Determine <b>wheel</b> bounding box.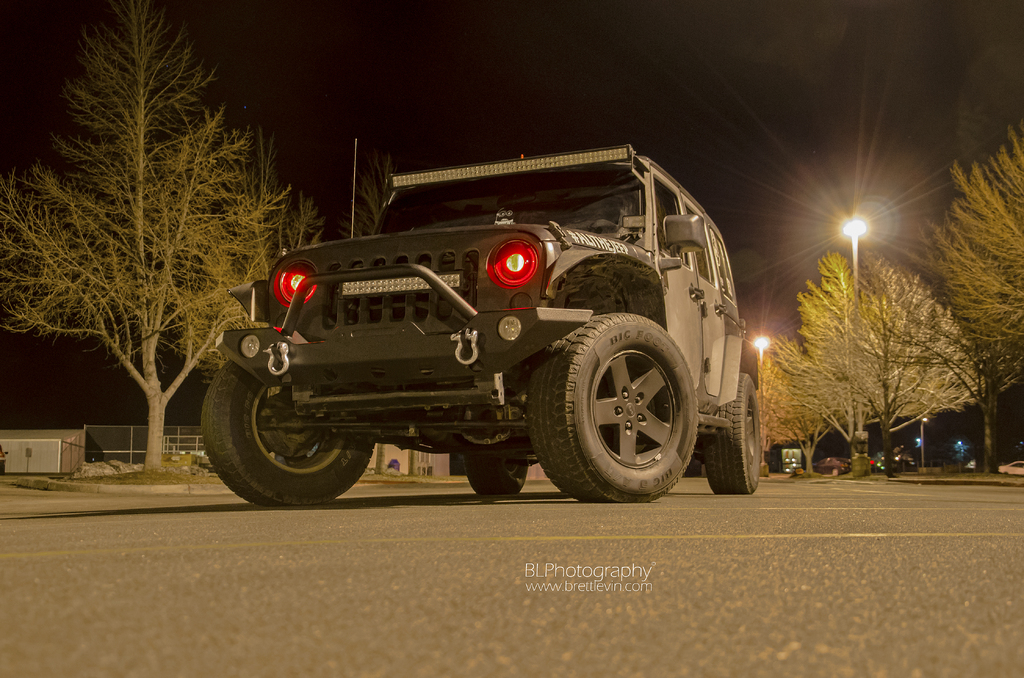
Determined: <box>472,441,532,494</box>.
